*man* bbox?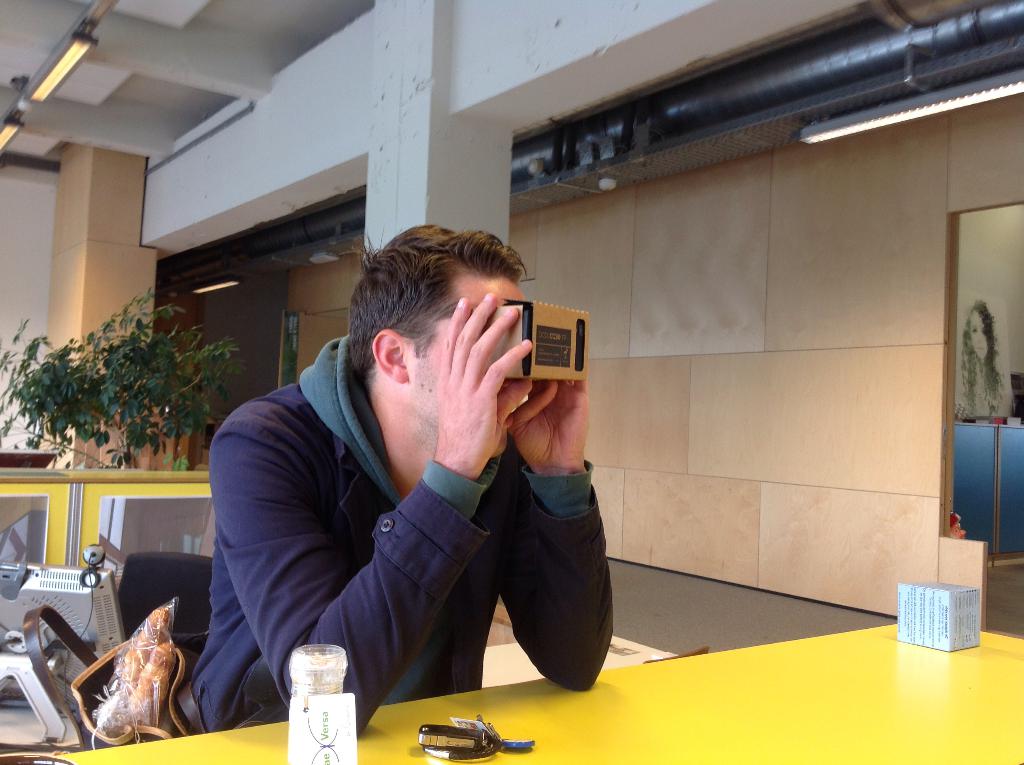
<region>183, 214, 617, 730</region>
